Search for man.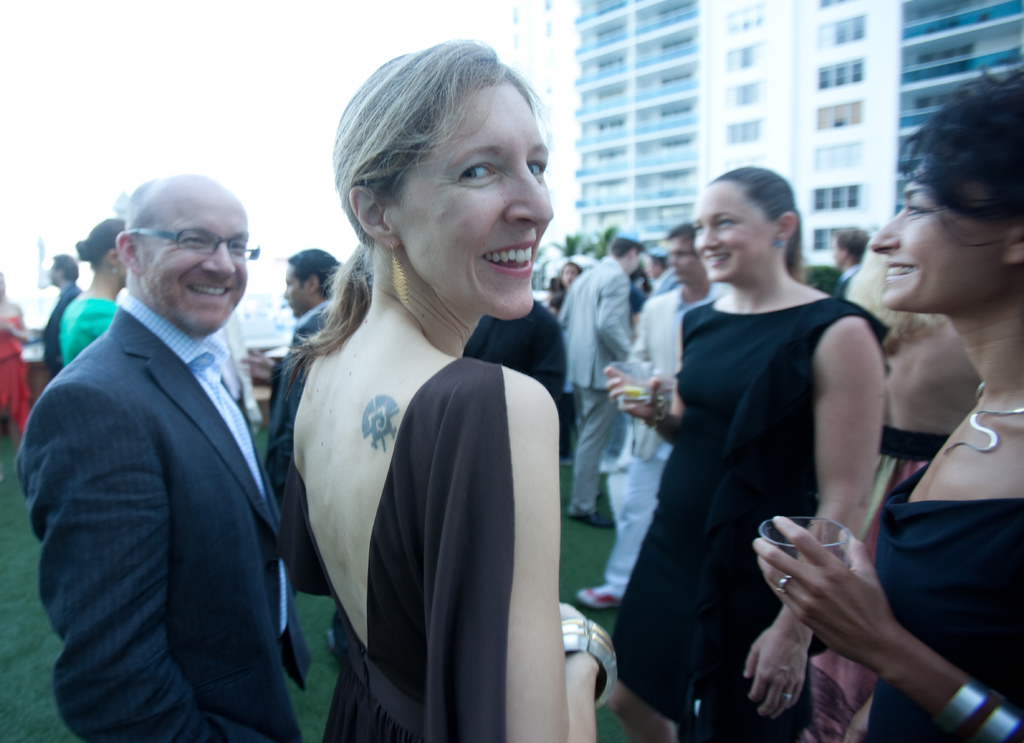
Found at {"left": 241, "top": 240, "right": 340, "bottom": 394}.
